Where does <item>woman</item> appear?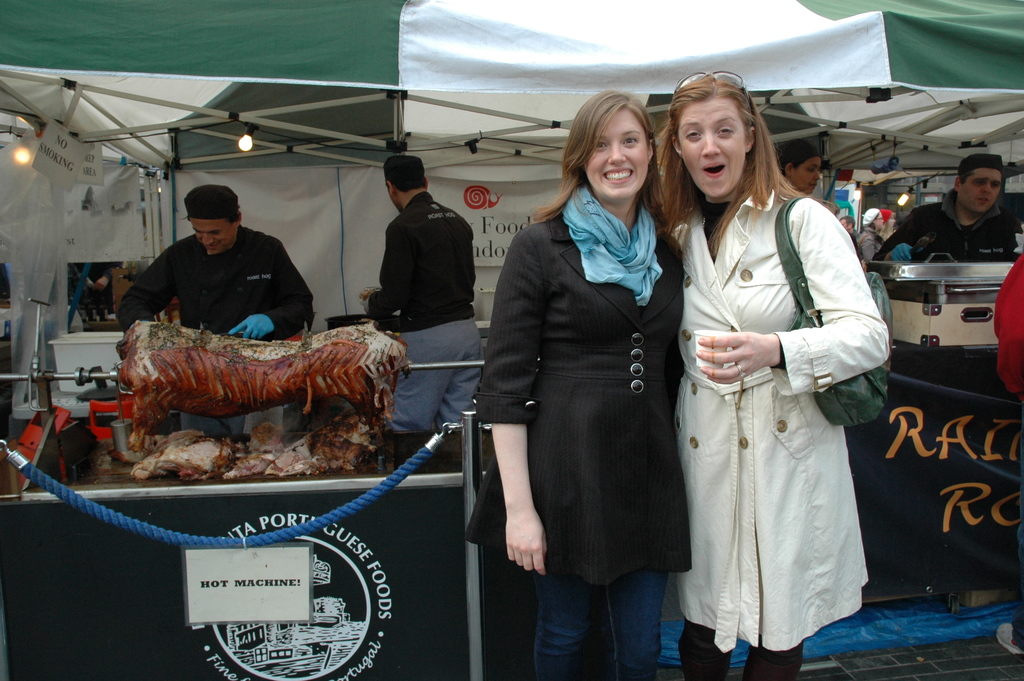
Appears at BBox(454, 87, 688, 680).
